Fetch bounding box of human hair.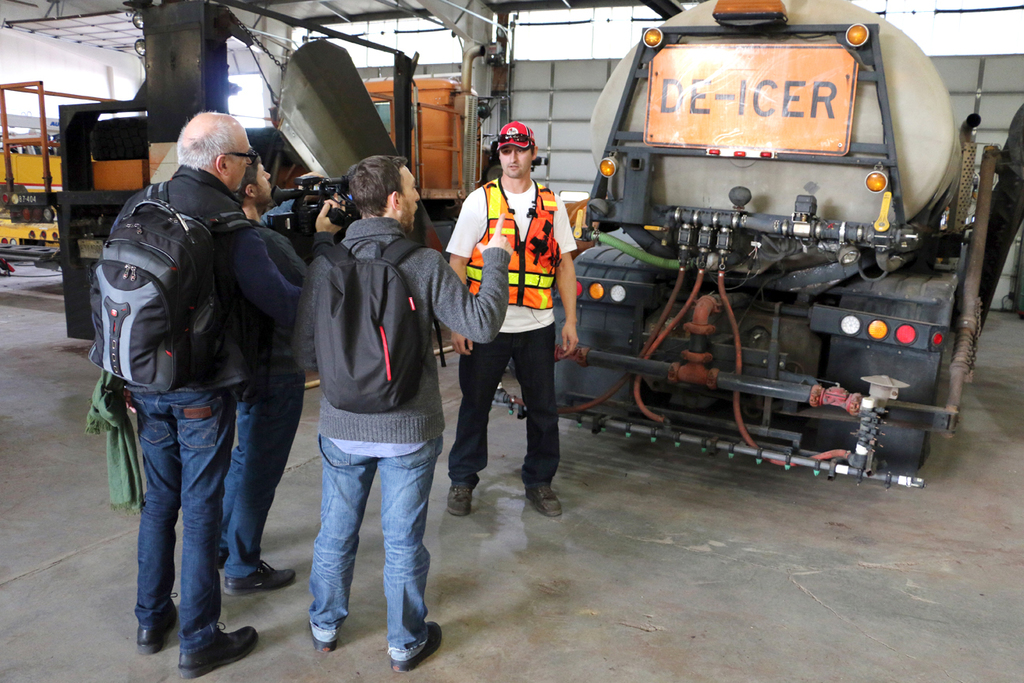
Bbox: (341, 149, 408, 220).
